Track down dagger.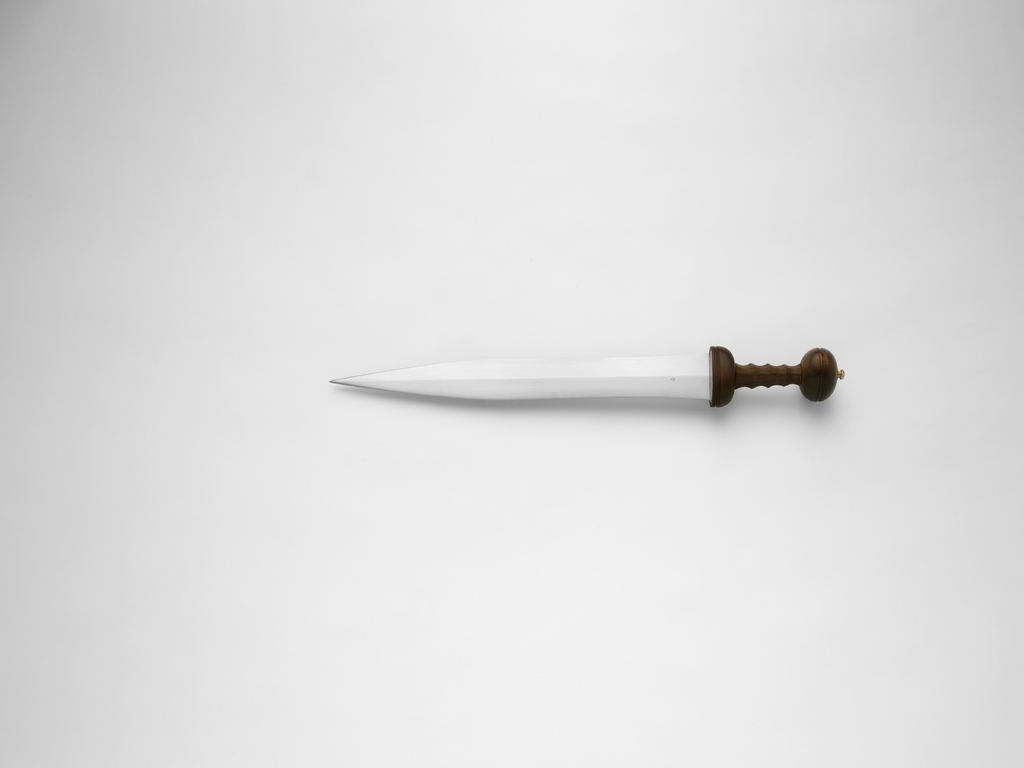
Tracked to locate(329, 346, 844, 408).
